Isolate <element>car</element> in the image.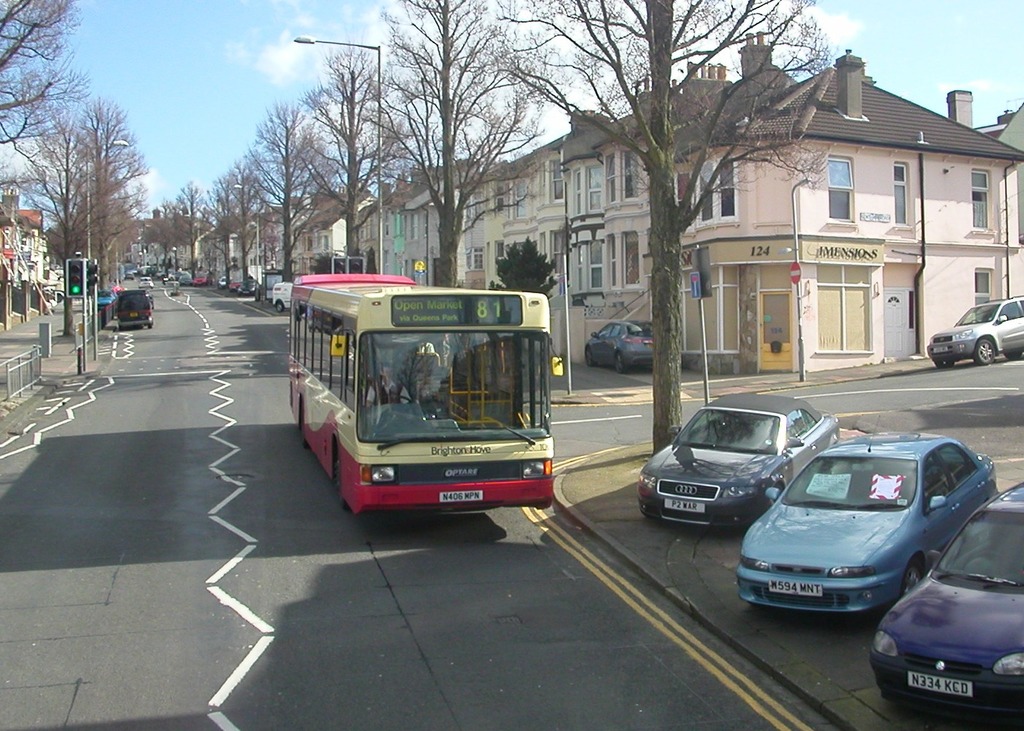
Isolated region: x1=869 y1=481 x2=1023 y2=730.
